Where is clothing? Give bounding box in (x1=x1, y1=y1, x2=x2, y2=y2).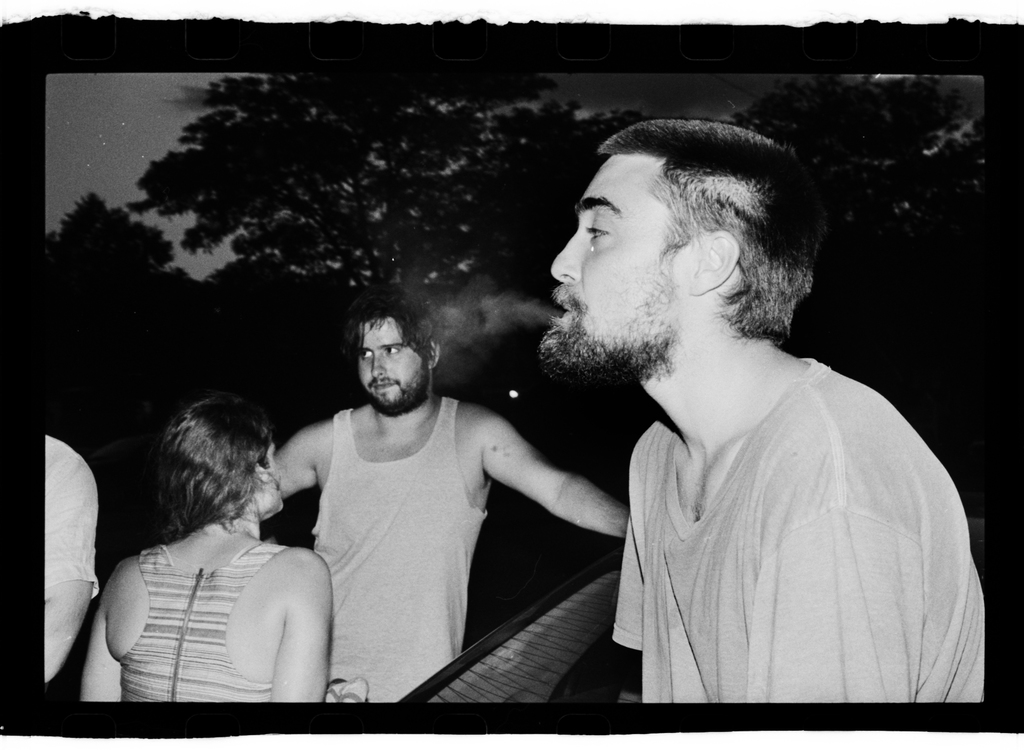
(x1=615, y1=355, x2=986, y2=703).
